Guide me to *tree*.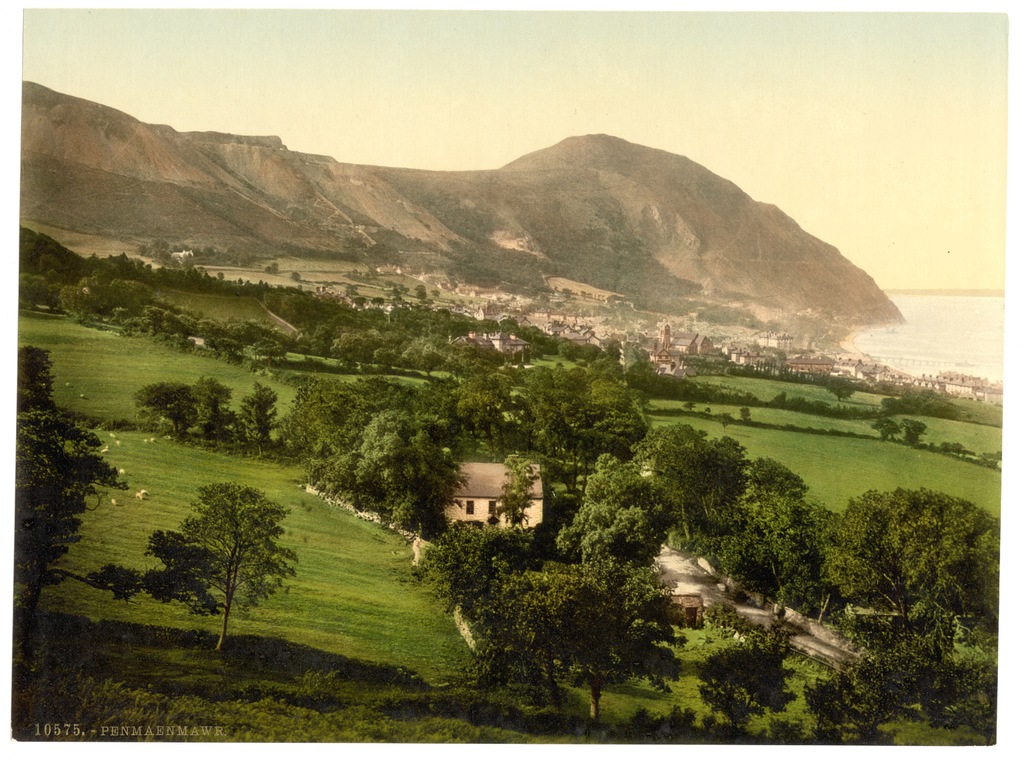
Guidance: l=400, t=339, r=442, b=376.
